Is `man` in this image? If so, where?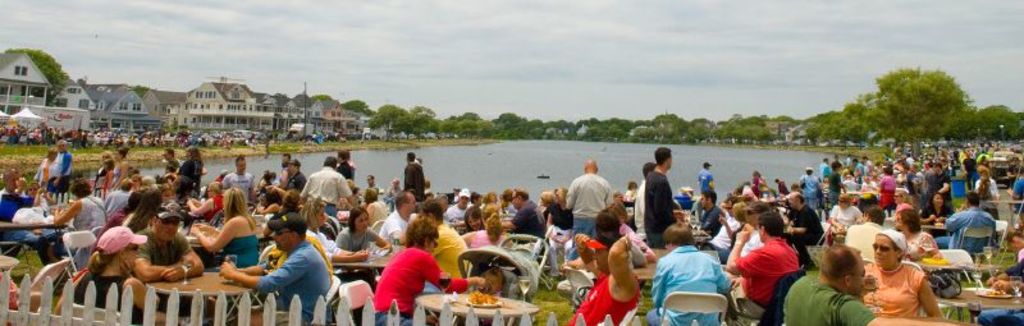
Yes, at [131, 207, 205, 280].
